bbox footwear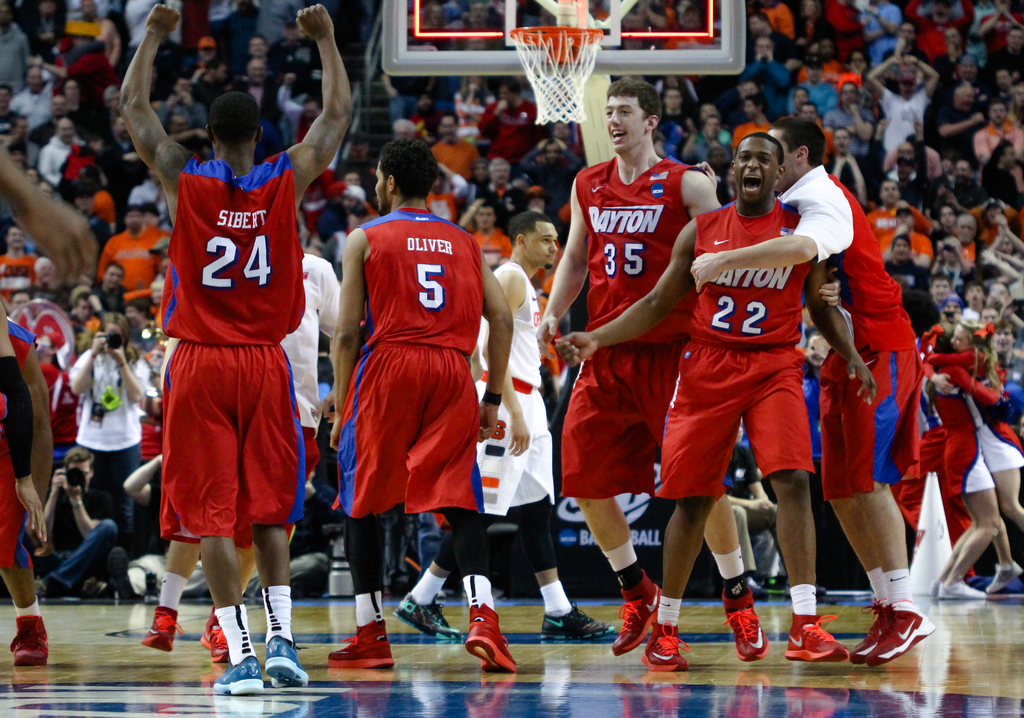
bbox=(870, 605, 934, 663)
